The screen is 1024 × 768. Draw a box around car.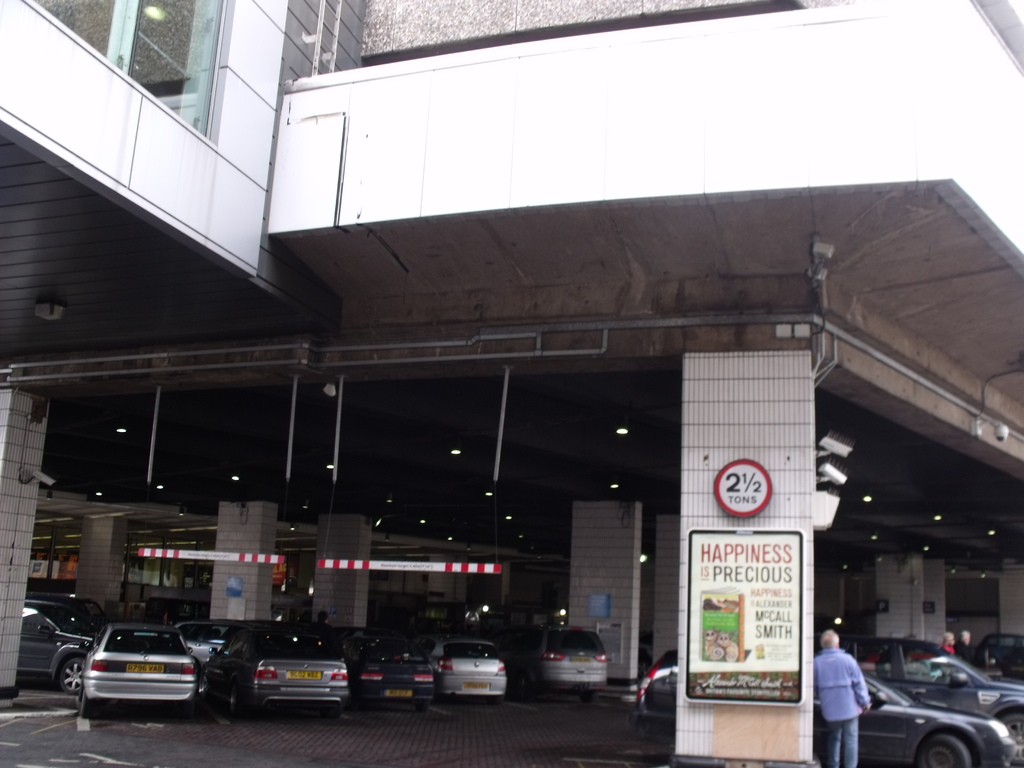
<bbox>79, 619, 196, 719</bbox>.
